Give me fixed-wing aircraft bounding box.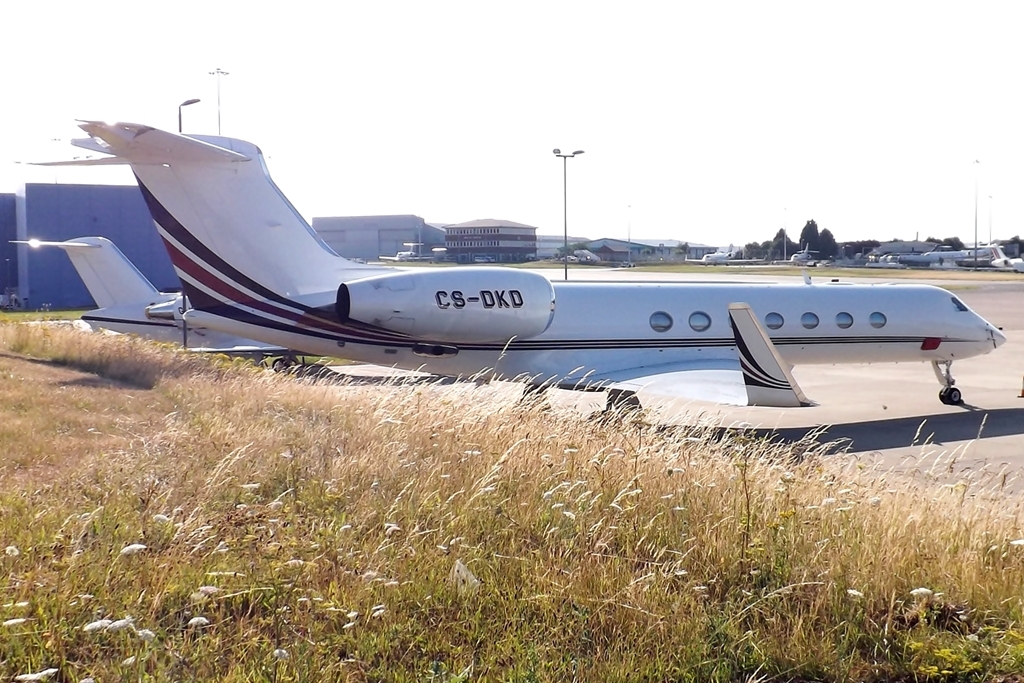
(x1=379, y1=237, x2=430, y2=262).
